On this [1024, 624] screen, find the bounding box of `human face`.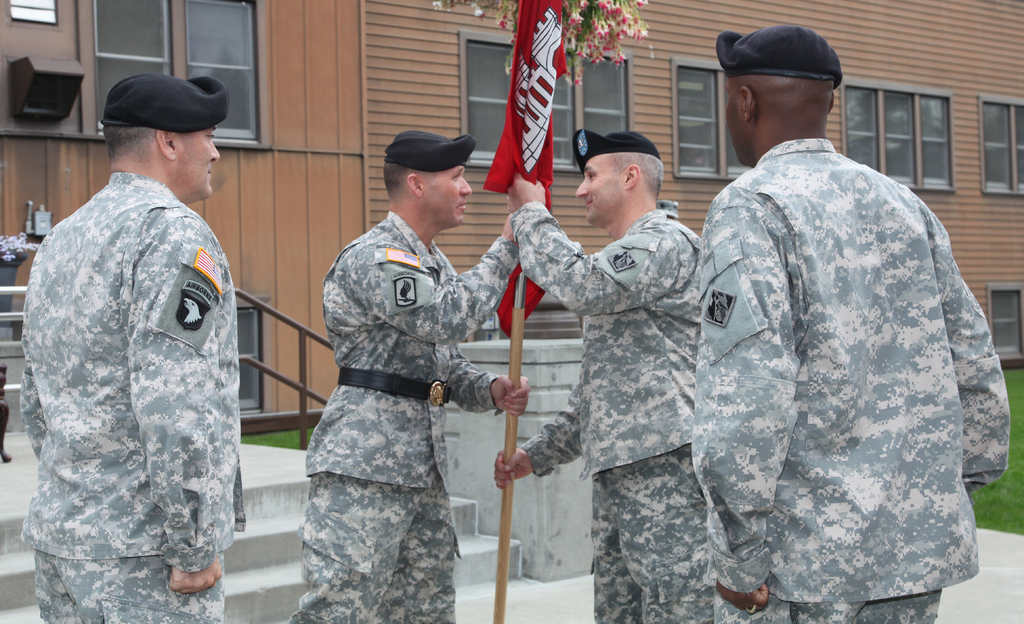
Bounding box: select_region(426, 165, 475, 223).
